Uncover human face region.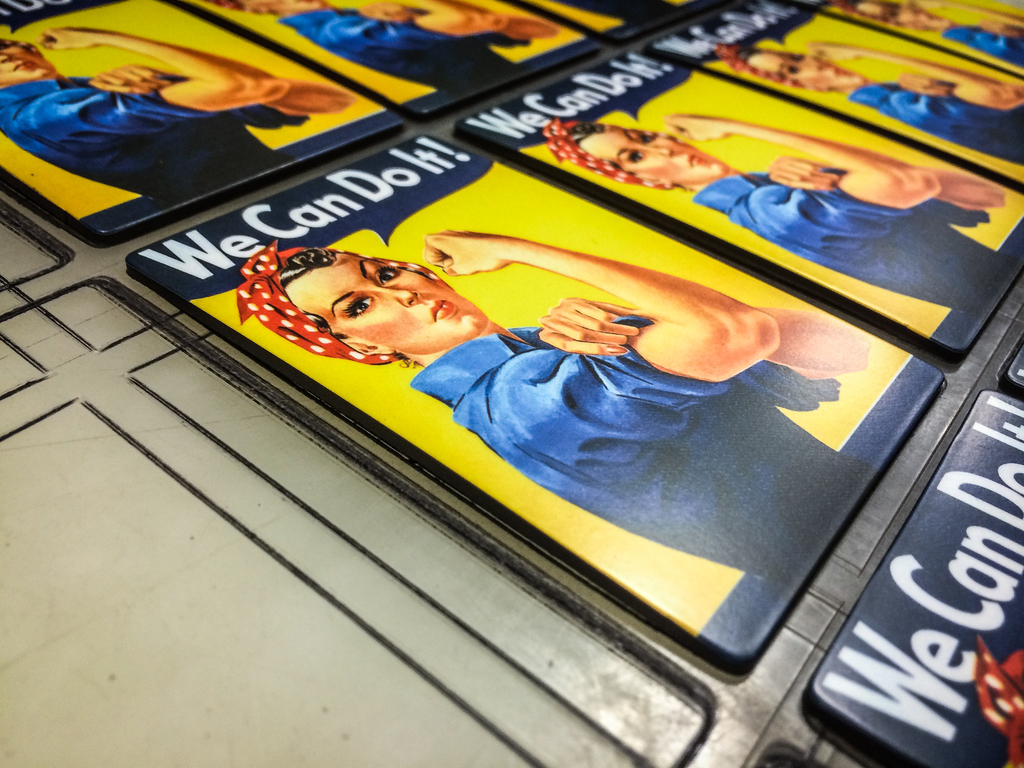
Uncovered: 0:37:52:80.
